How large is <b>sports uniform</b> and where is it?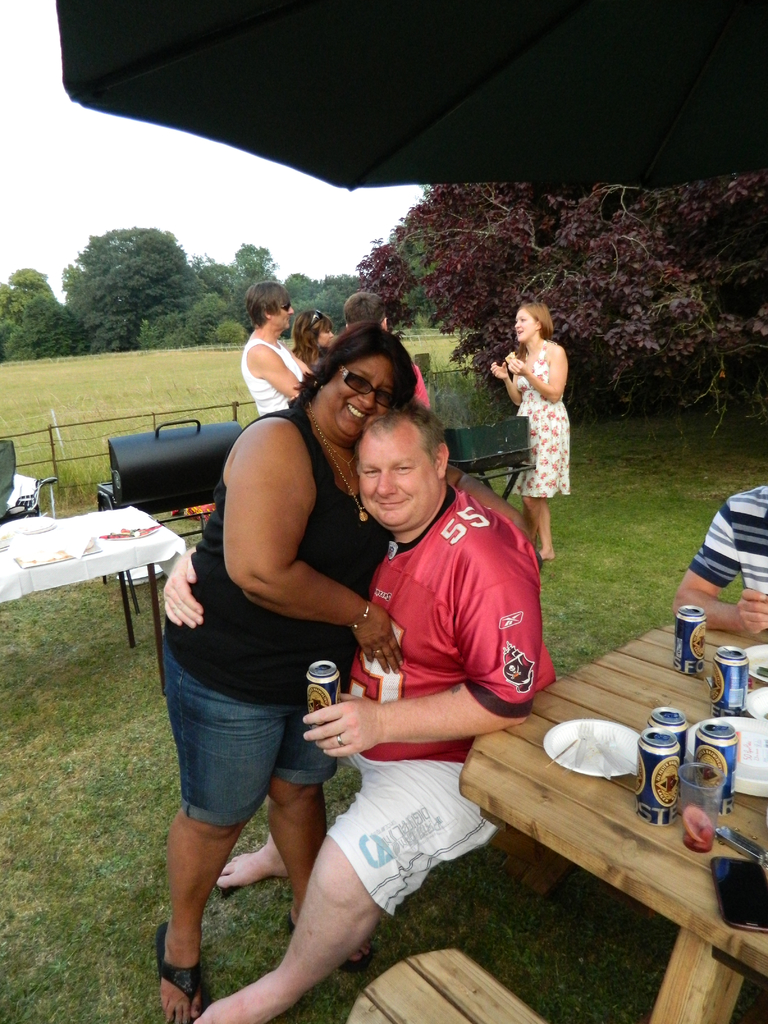
Bounding box: {"x1": 340, "y1": 427, "x2": 559, "y2": 838}.
